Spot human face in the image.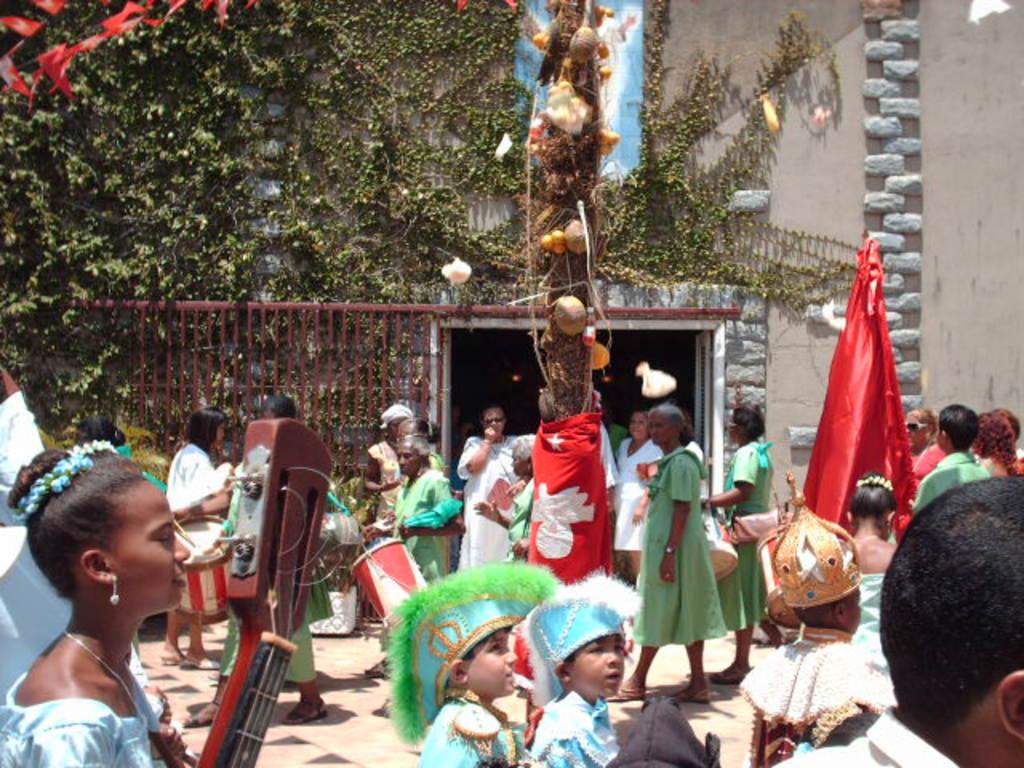
human face found at detection(125, 478, 187, 618).
